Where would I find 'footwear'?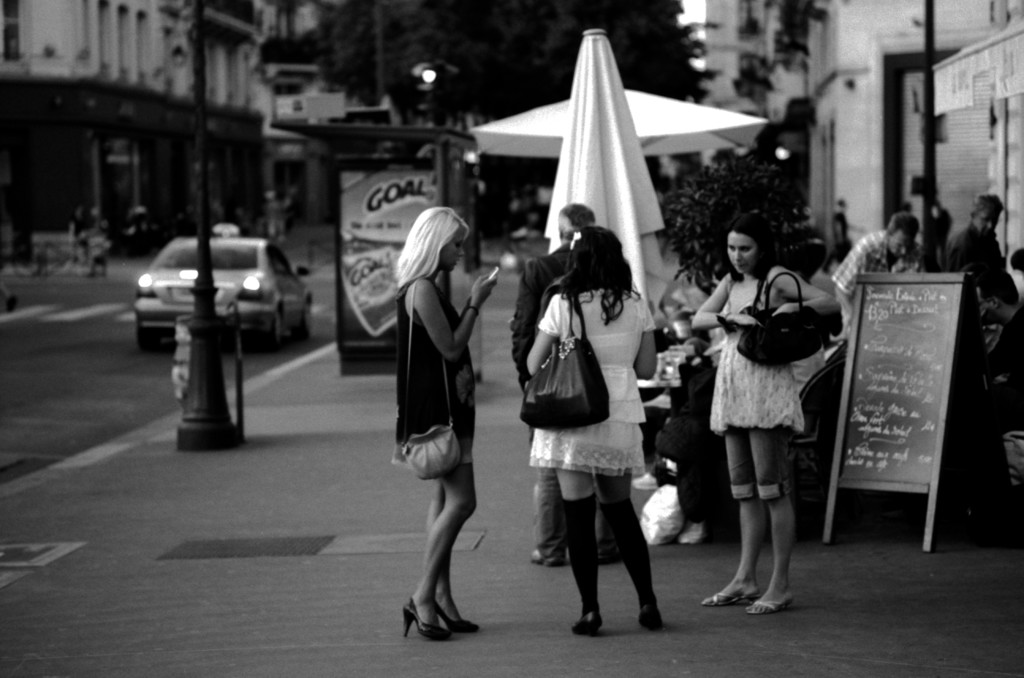
At (701,582,760,609).
